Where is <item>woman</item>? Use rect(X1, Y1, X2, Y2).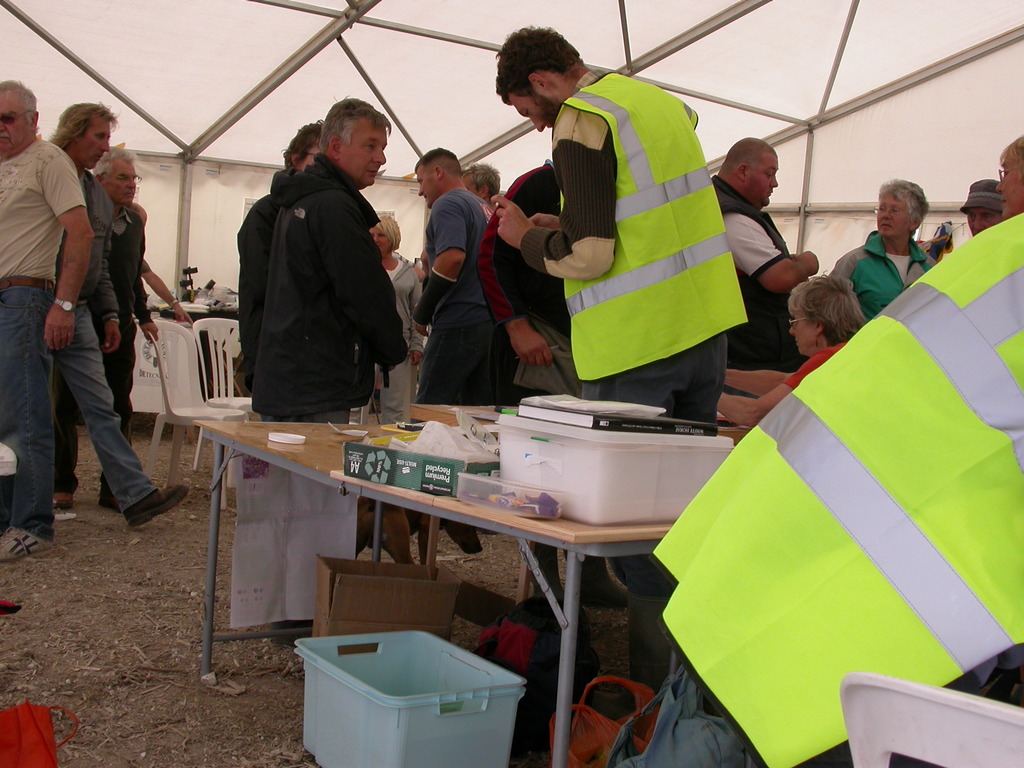
rect(957, 177, 1004, 238).
